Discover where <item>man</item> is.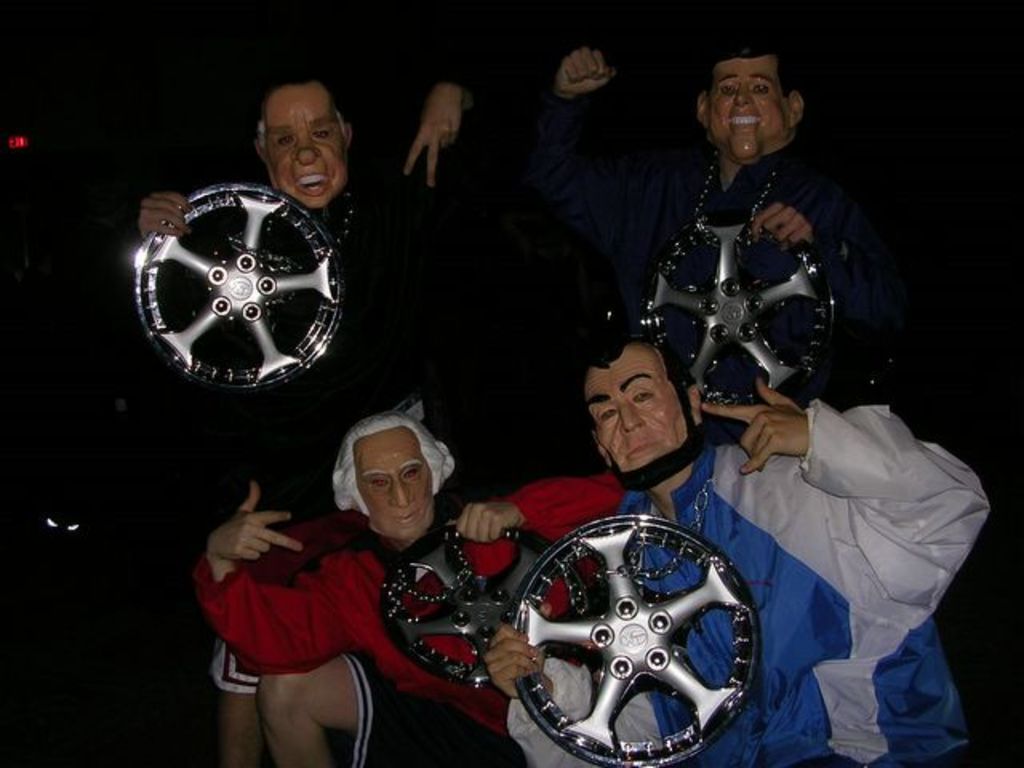
Discovered at BBox(110, 59, 507, 525).
